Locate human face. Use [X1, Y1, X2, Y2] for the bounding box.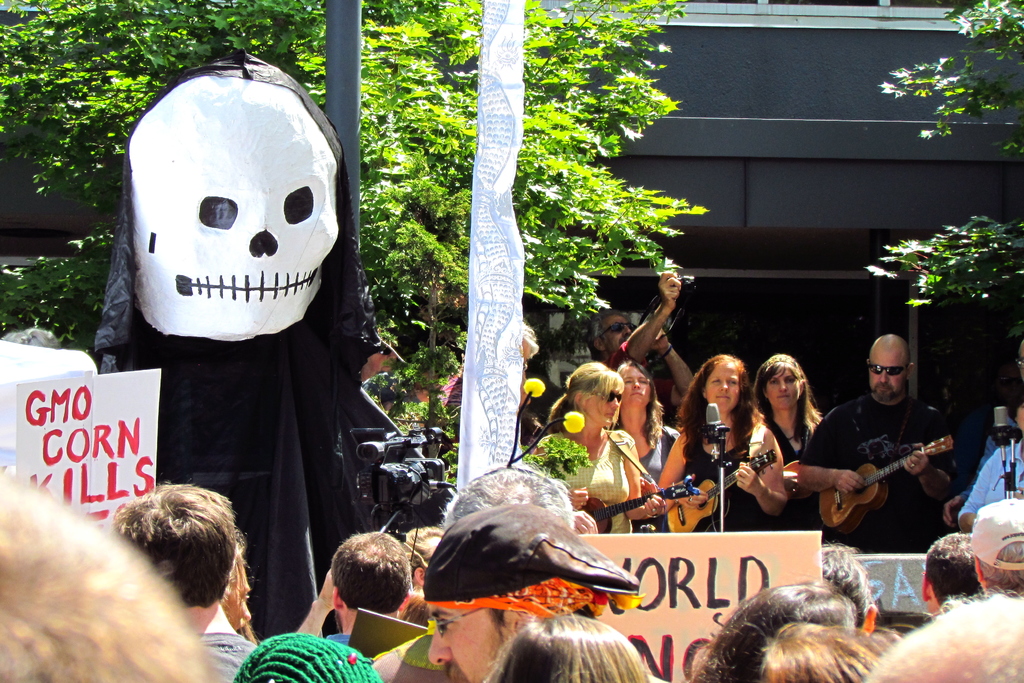
[703, 359, 738, 412].
